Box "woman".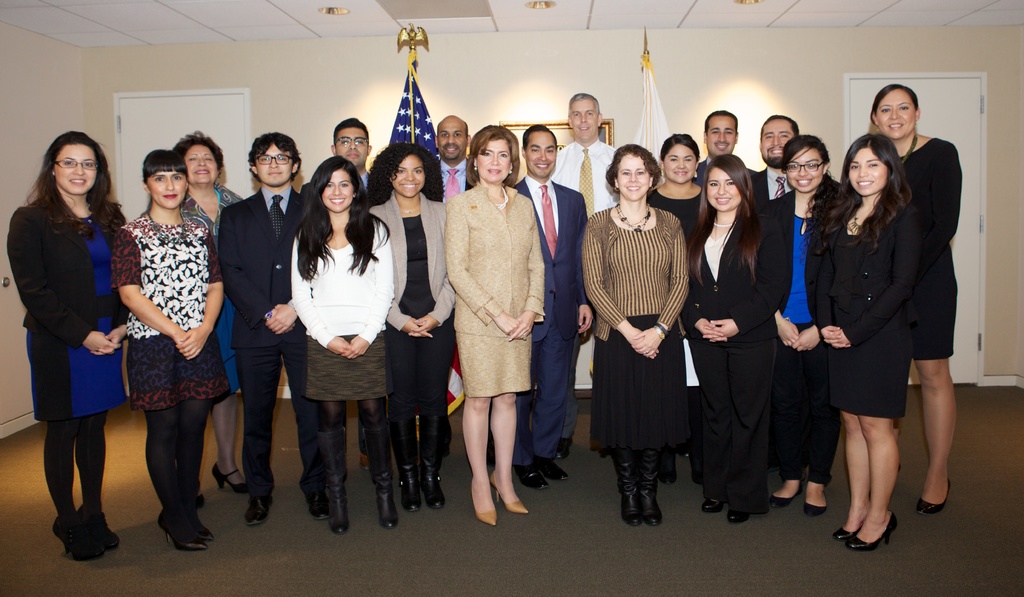
[582, 139, 693, 525].
